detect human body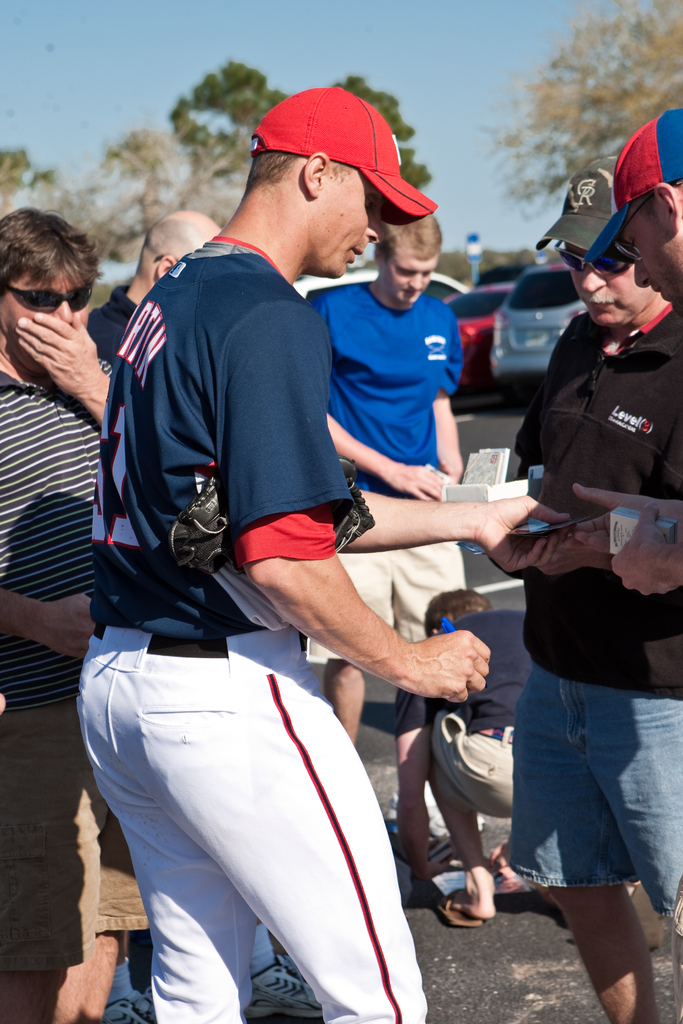
[x1=506, y1=305, x2=682, y2=1023]
